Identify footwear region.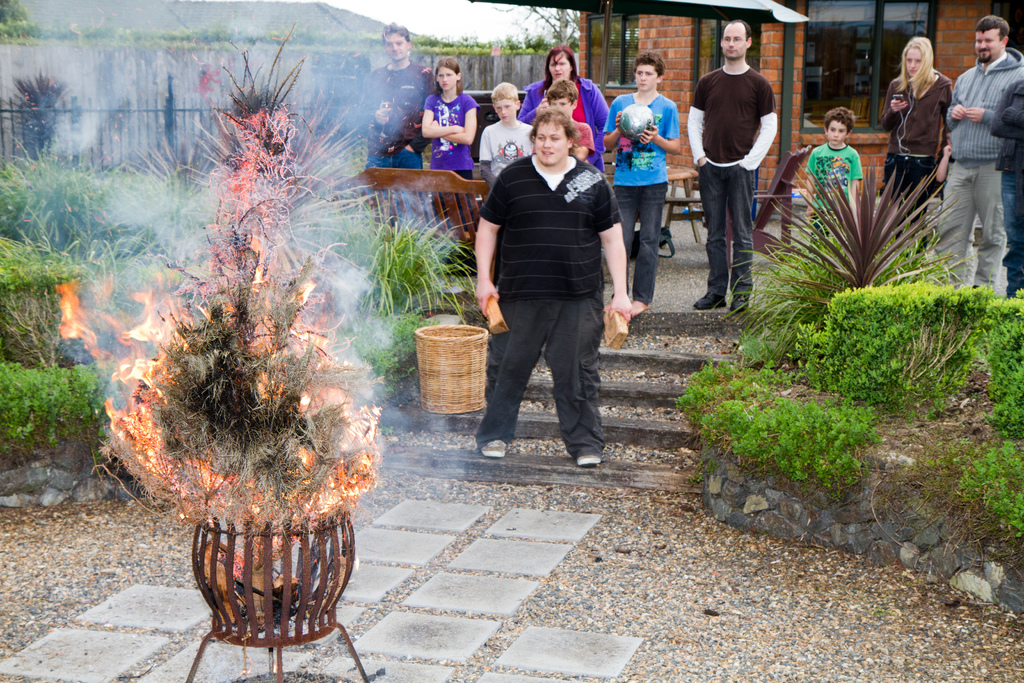
Region: bbox=[729, 291, 751, 315].
